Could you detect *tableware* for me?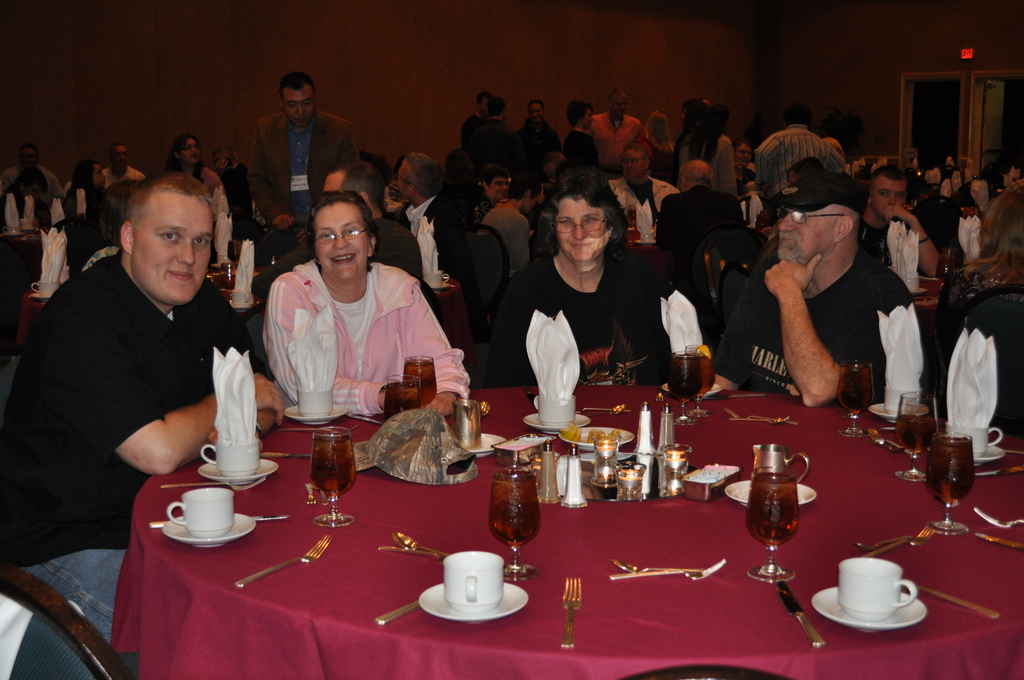
Detection result: box(0, 224, 24, 250).
